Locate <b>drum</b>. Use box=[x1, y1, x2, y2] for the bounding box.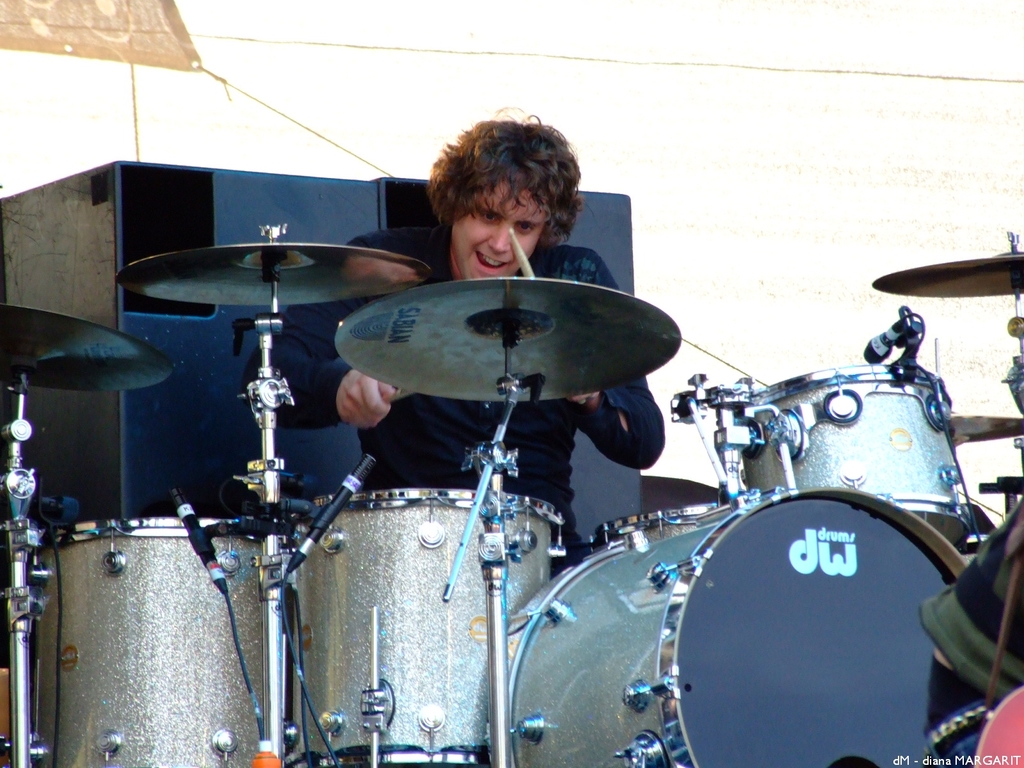
box=[745, 362, 974, 555].
